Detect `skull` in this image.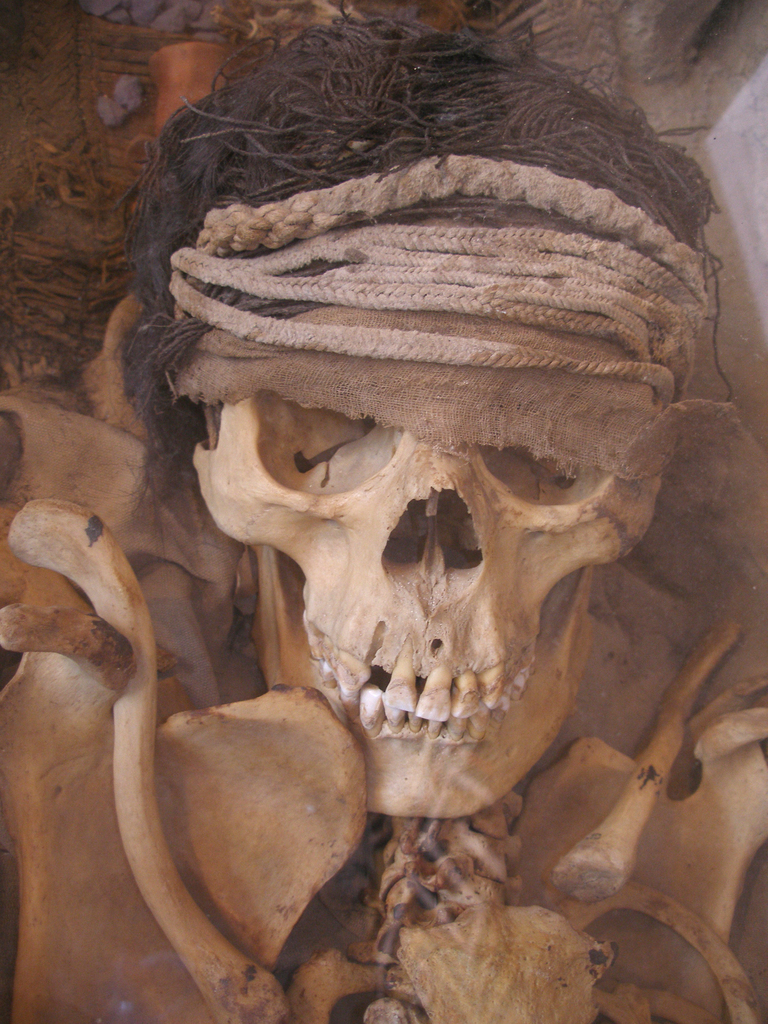
Detection: 191 340 660 809.
